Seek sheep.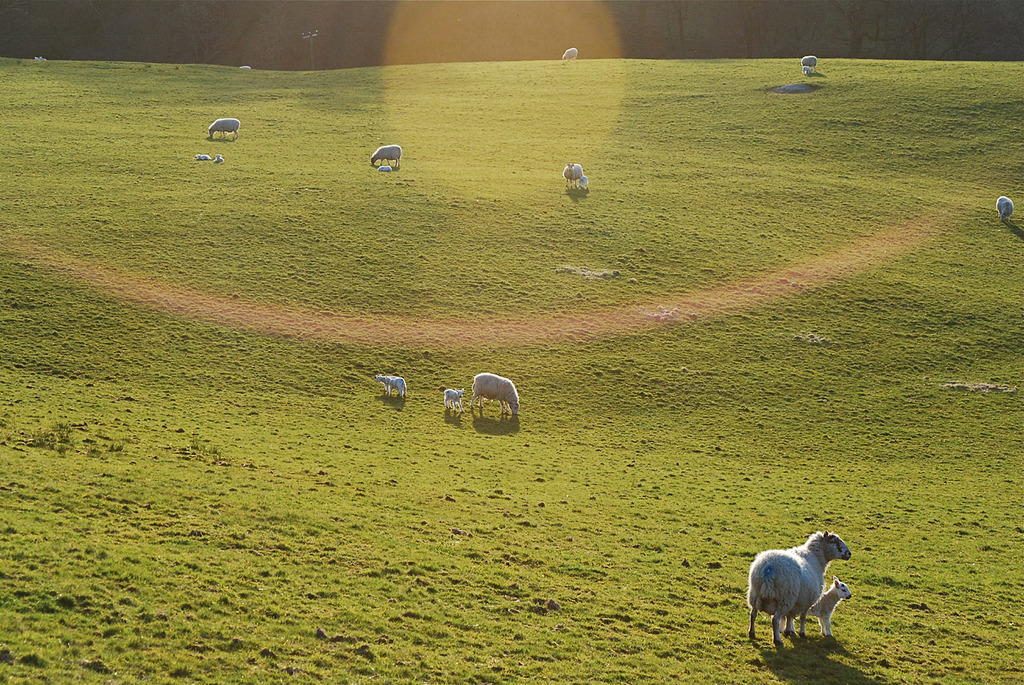
[x1=444, y1=387, x2=467, y2=409].
